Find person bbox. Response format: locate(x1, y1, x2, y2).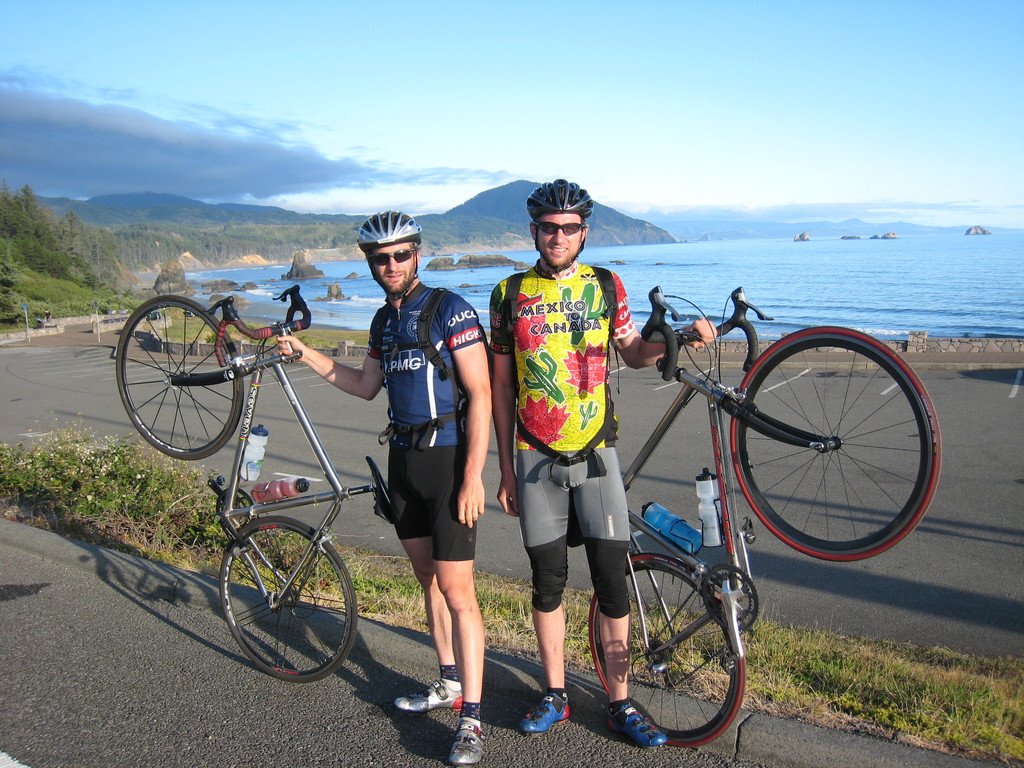
locate(44, 307, 51, 324).
